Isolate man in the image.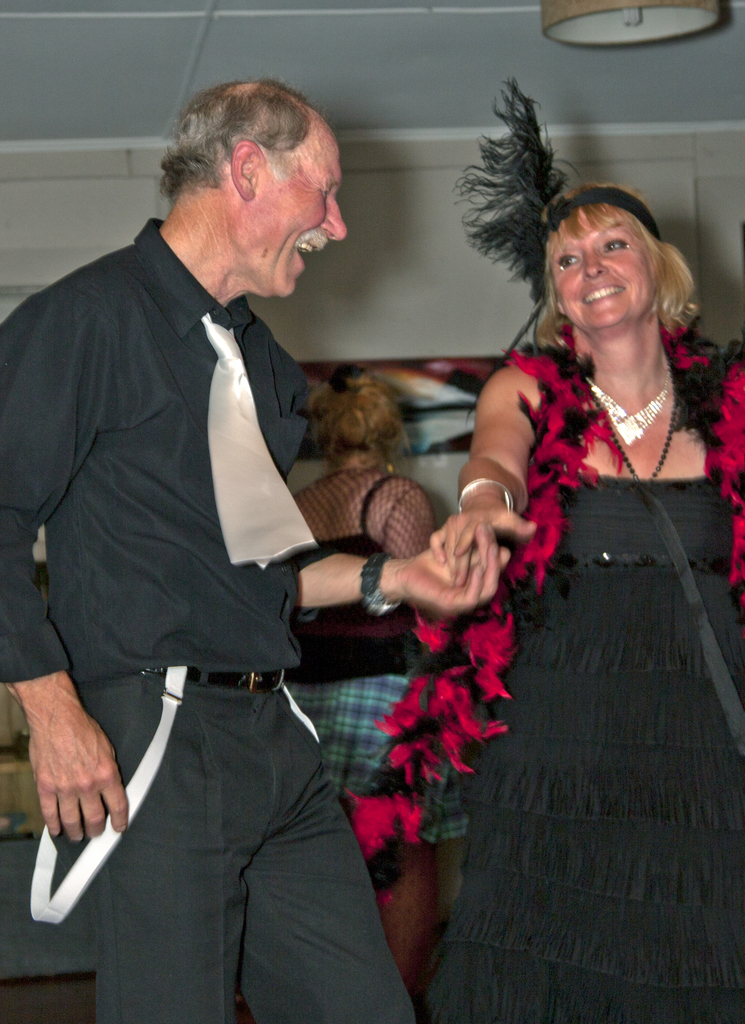
Isolated region: x1=0 y1=79 x2=513 y2=1023.
